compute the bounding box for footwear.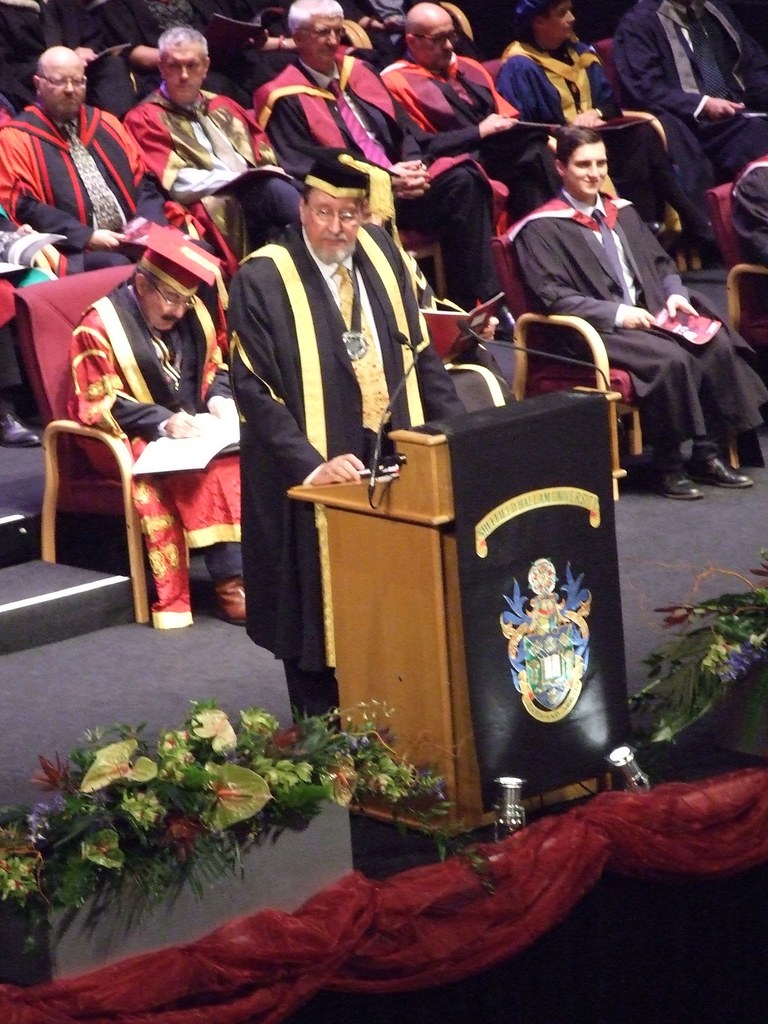
<region>696, 457, 753, 490</region>.
